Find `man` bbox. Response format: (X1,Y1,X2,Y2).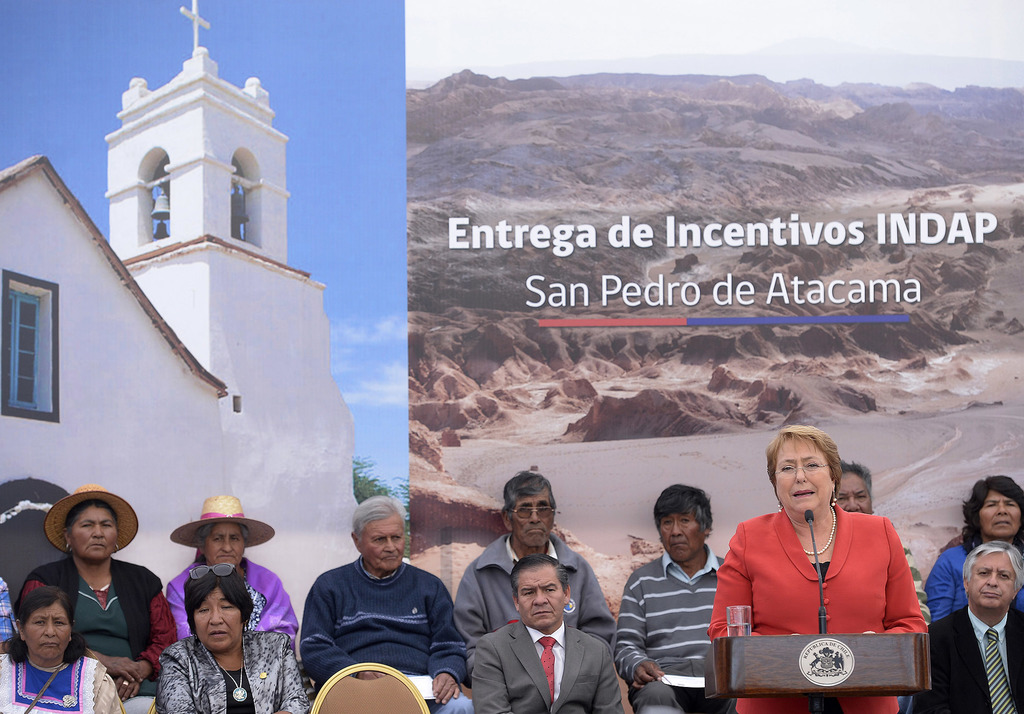
(472,556,627,713).
